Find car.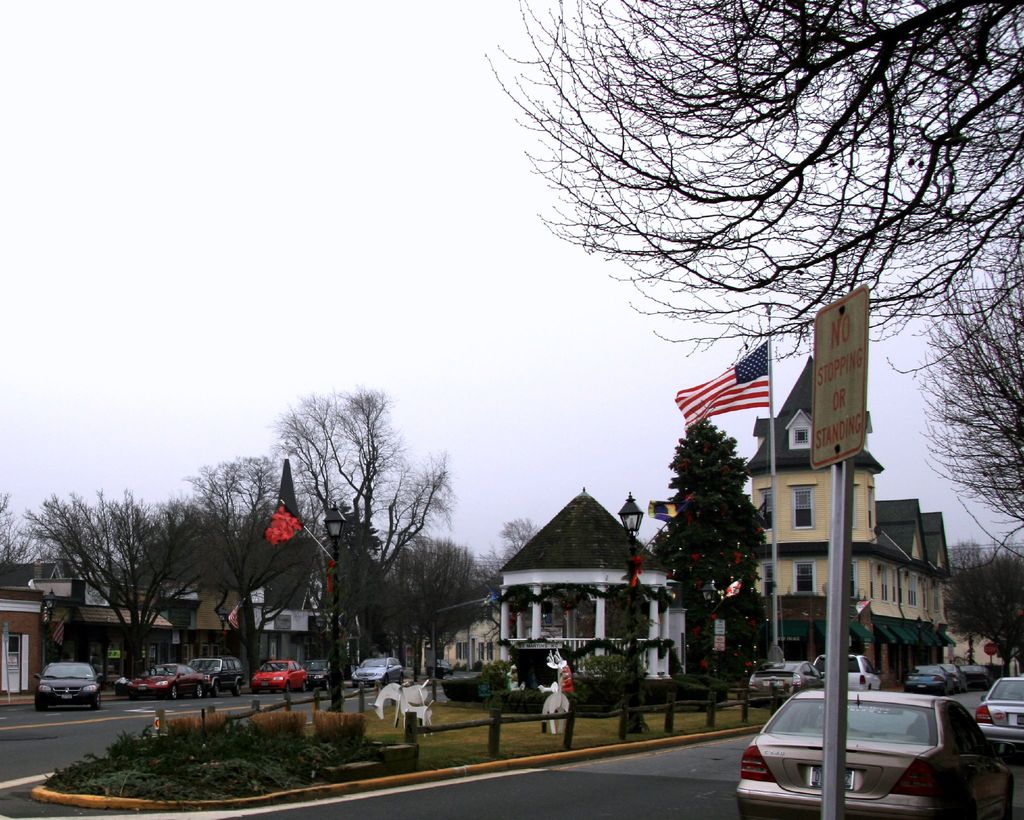
(x1=251, y1=659, x2=305, y2=694).
